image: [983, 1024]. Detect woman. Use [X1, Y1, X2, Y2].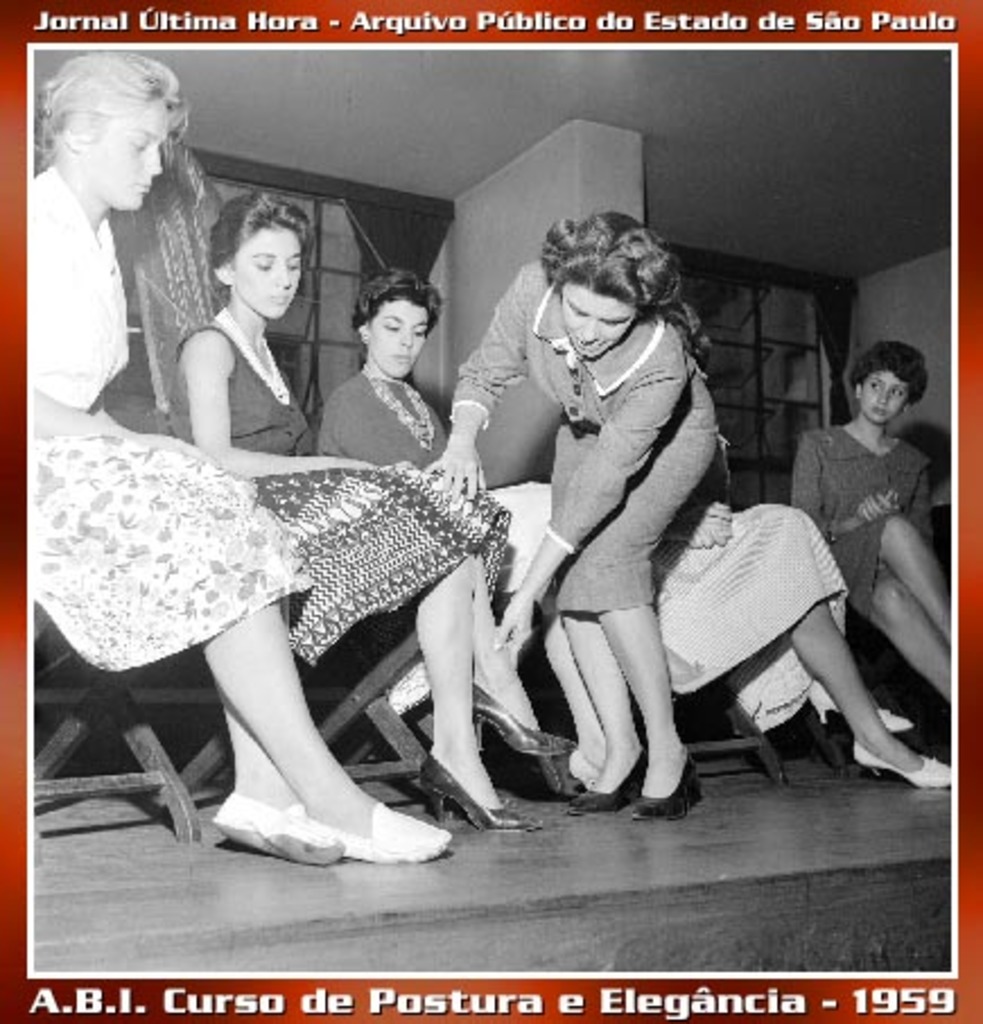
[18, 47, 466, 873].
